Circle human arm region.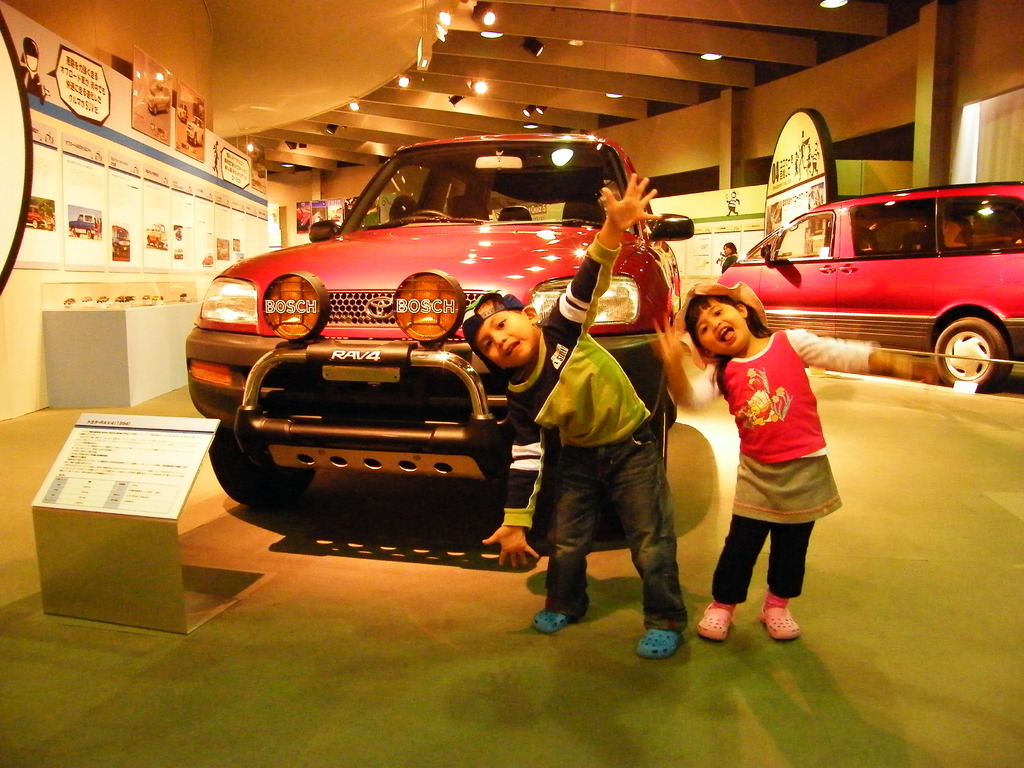
Region: <bbox>774, 327, 946, 389</bbox>.
